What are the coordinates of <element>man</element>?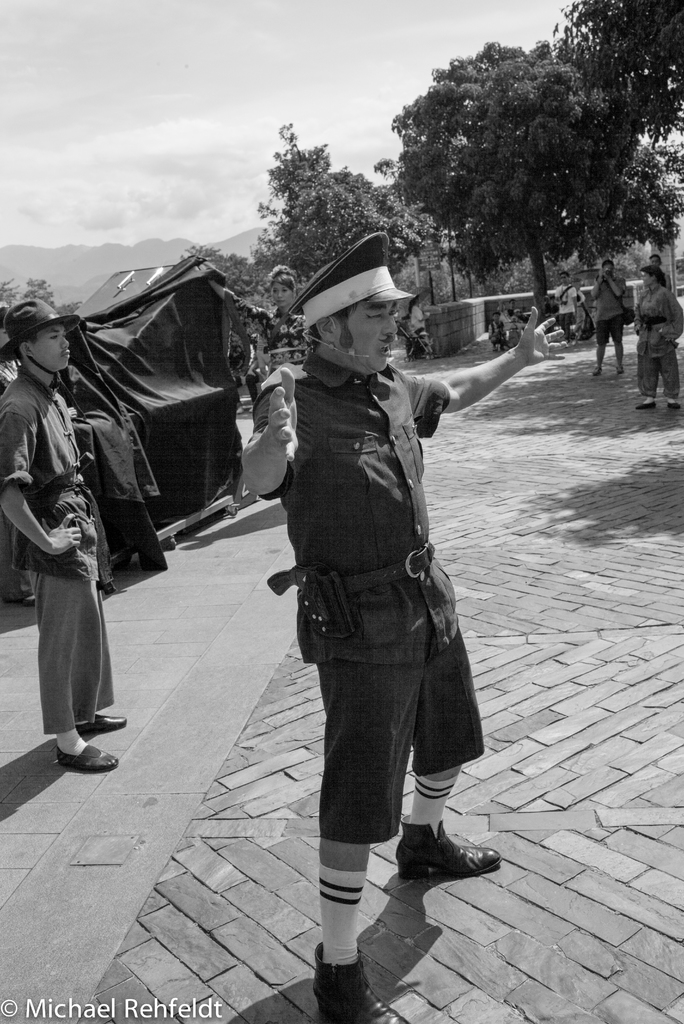
detection(13, 318, 156, 793).
